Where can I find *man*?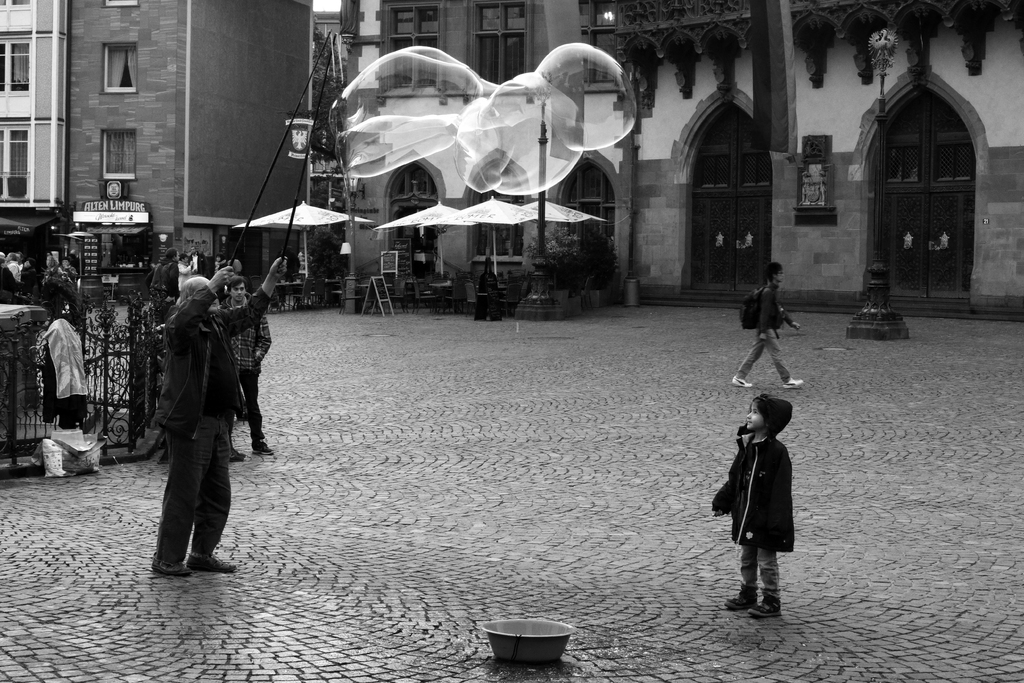
You can find it at locate(732, 263, 799, 388).
